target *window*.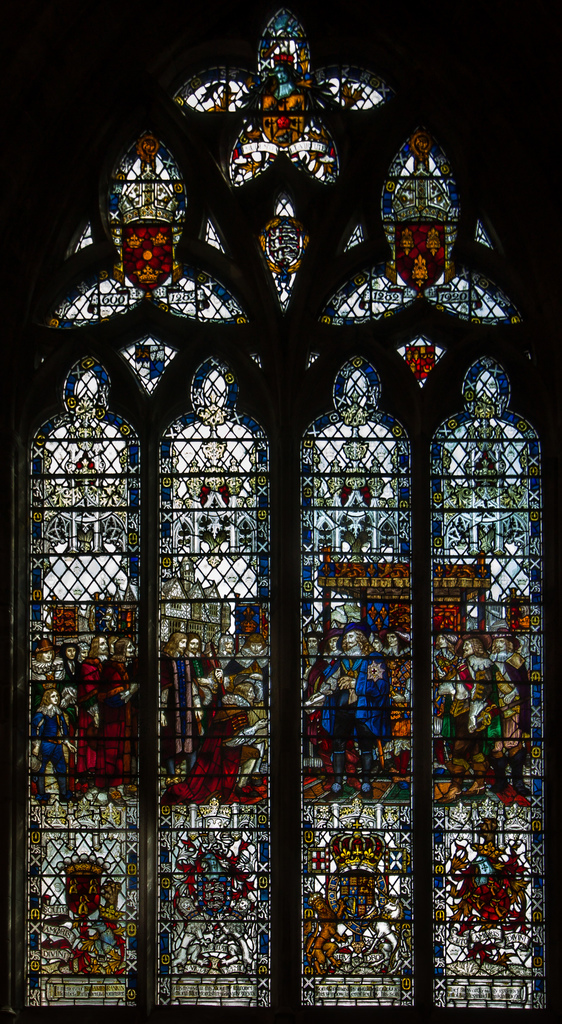
Target region: box(25, 360, 144, 1004).
